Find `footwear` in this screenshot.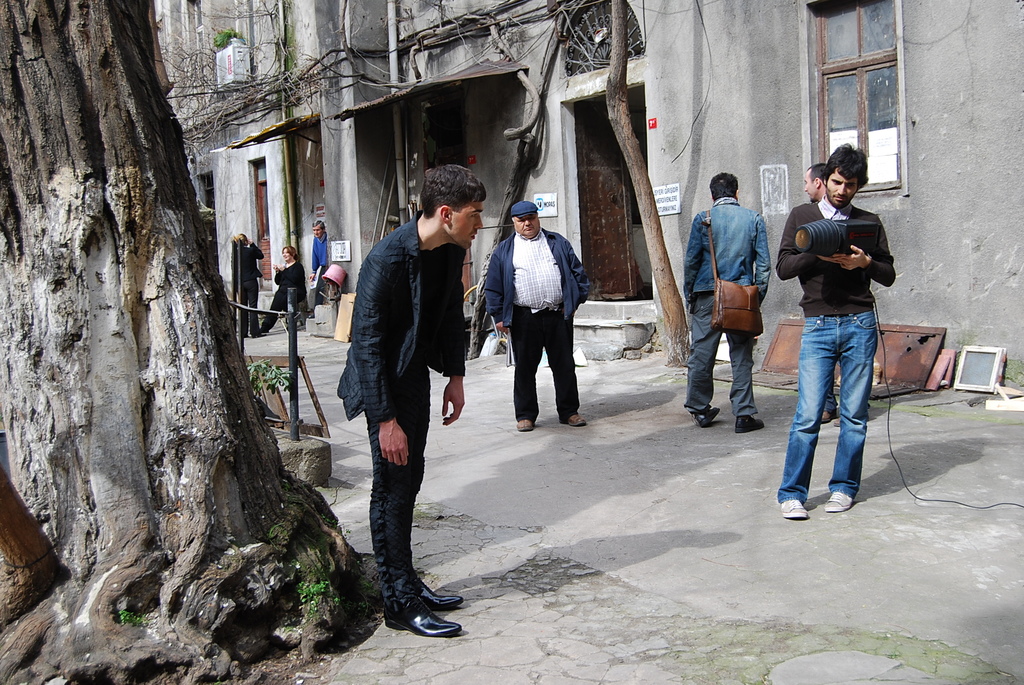
The bounding box for `footwear` is {"left": 778, "top": 498, "right": 810, "bottom": 518}.
